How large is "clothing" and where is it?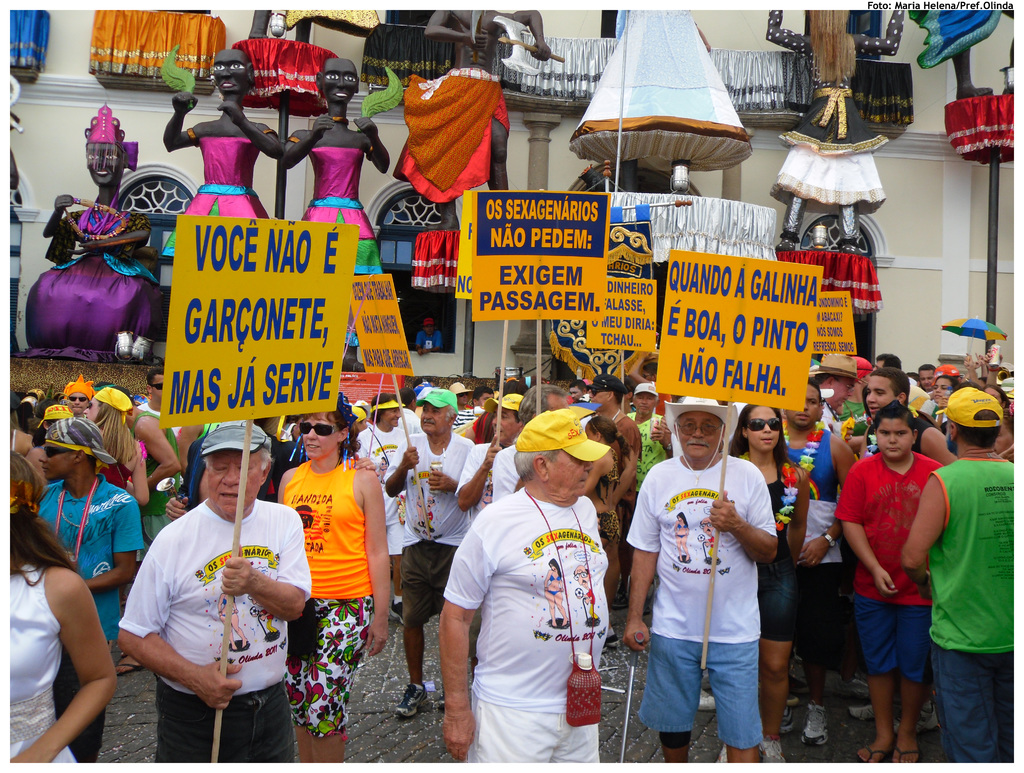
Bounding box: detection(925, 439, 1023, 769).
